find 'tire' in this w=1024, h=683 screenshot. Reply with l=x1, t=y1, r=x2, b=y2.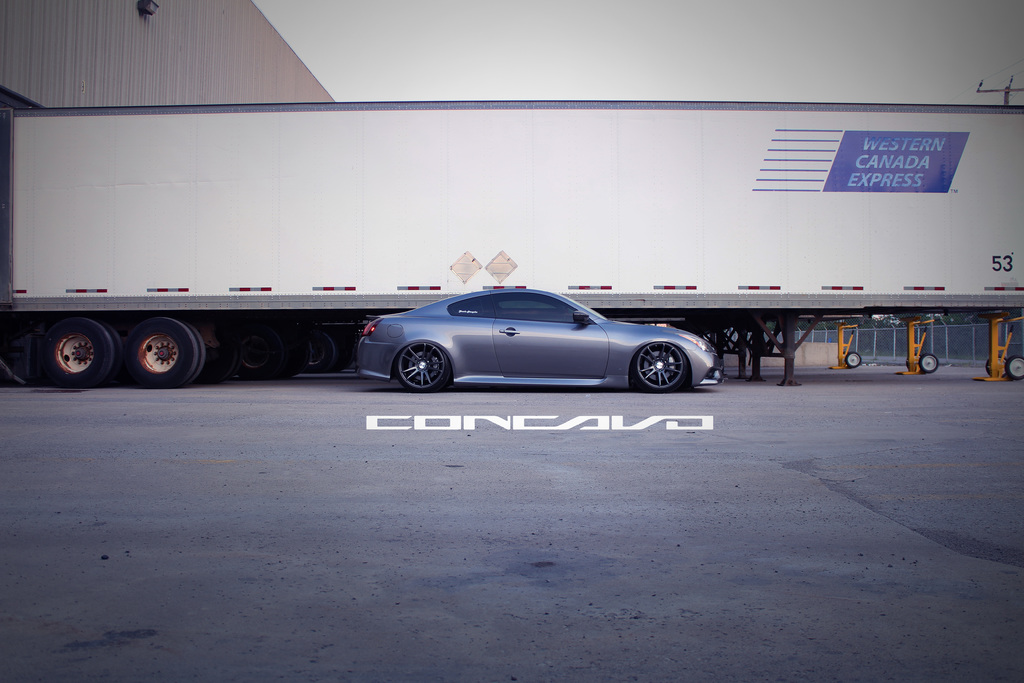
l=107, t=320, r=124, b=383.
